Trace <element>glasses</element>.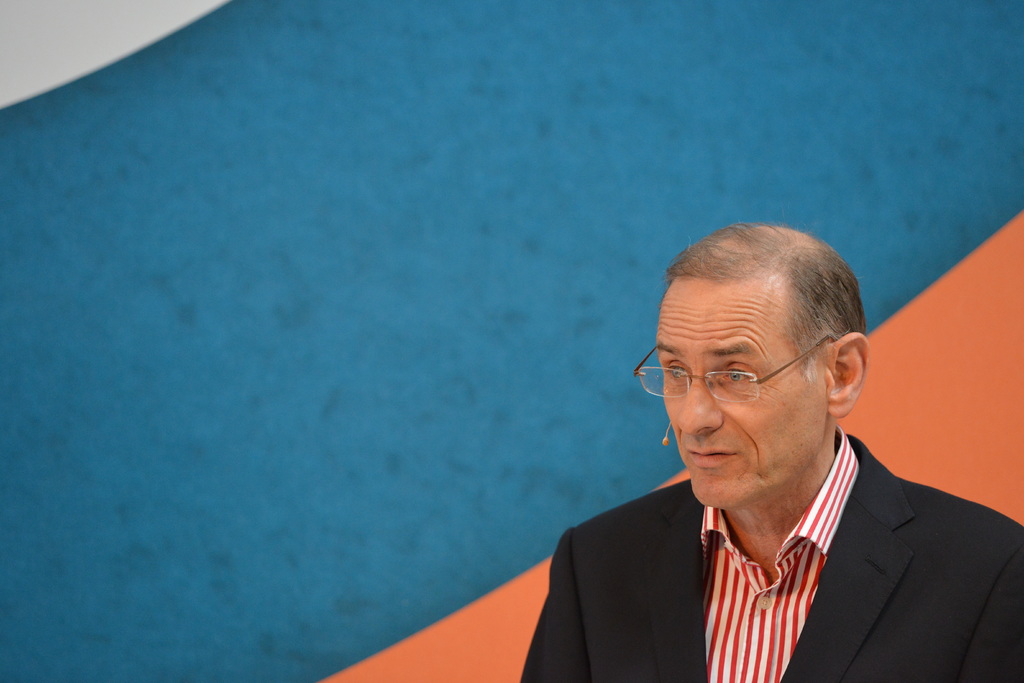
Traced to rect(647, 348, 854, 418).
